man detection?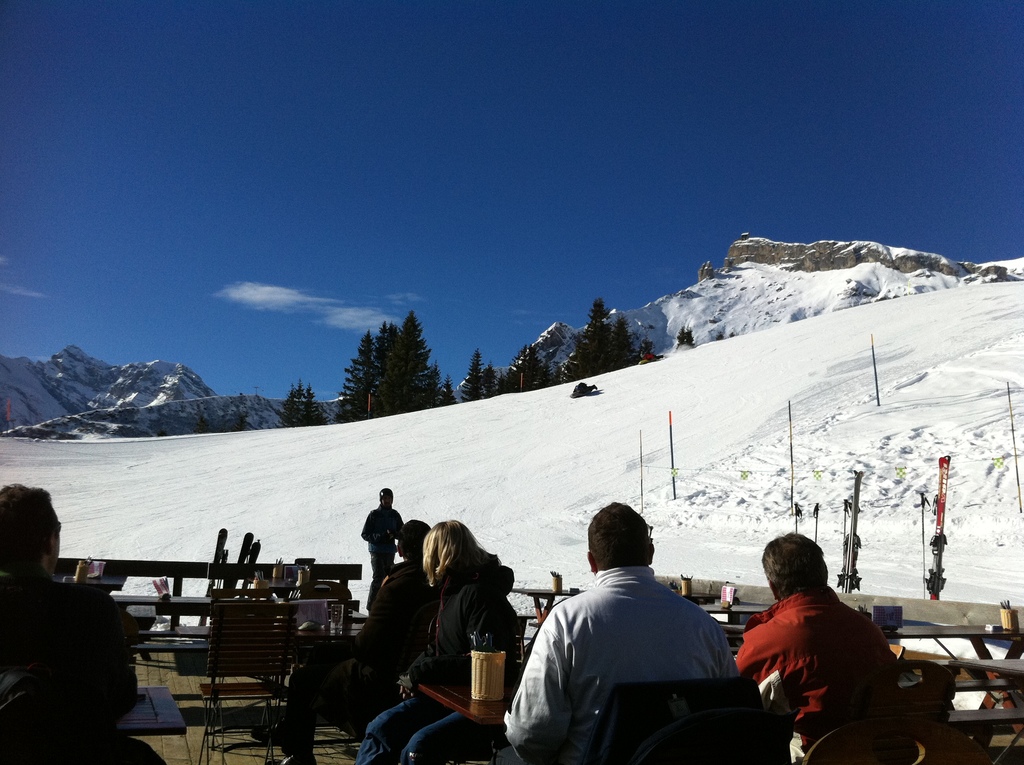
region(359, 484, 403, 606)
